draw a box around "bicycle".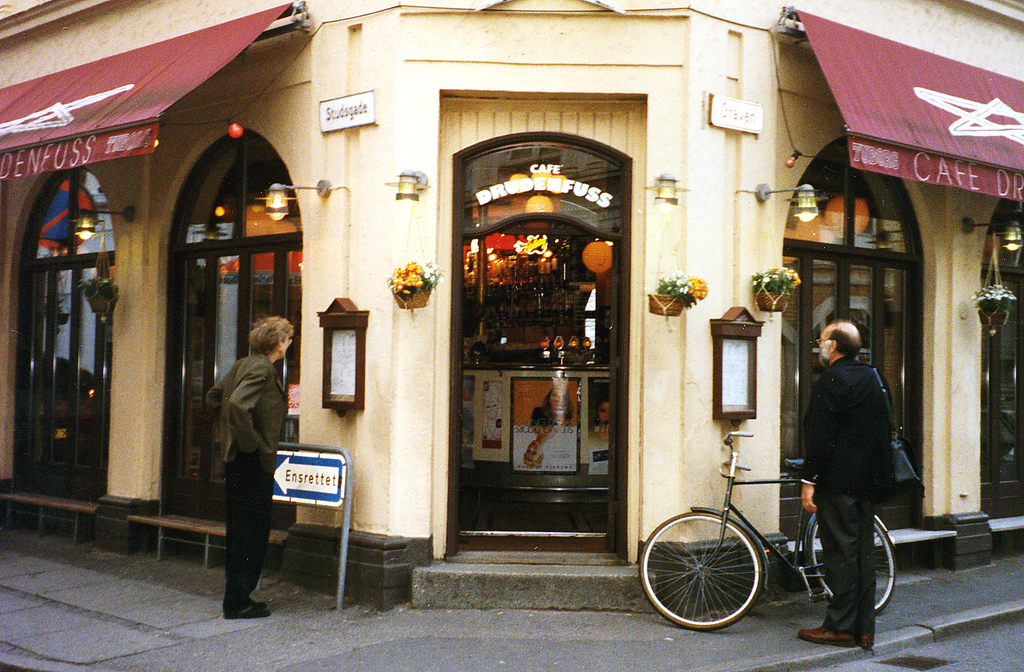
(x1=641, y1=440, x2=867, y2=641).
